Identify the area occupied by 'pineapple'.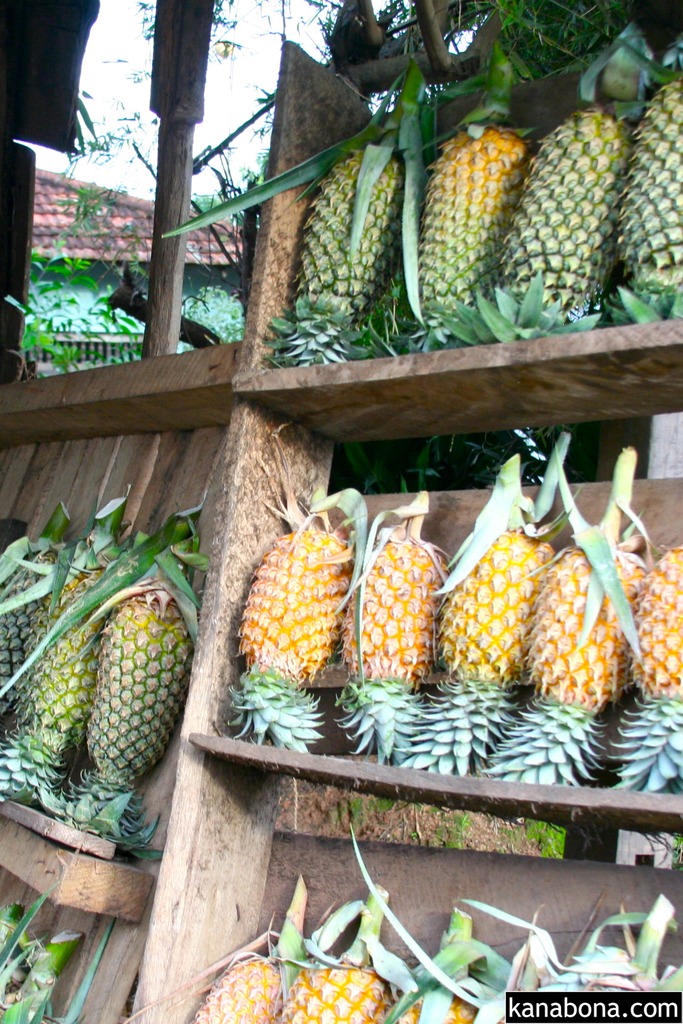
Area: region(1, 490, 134, 814).
